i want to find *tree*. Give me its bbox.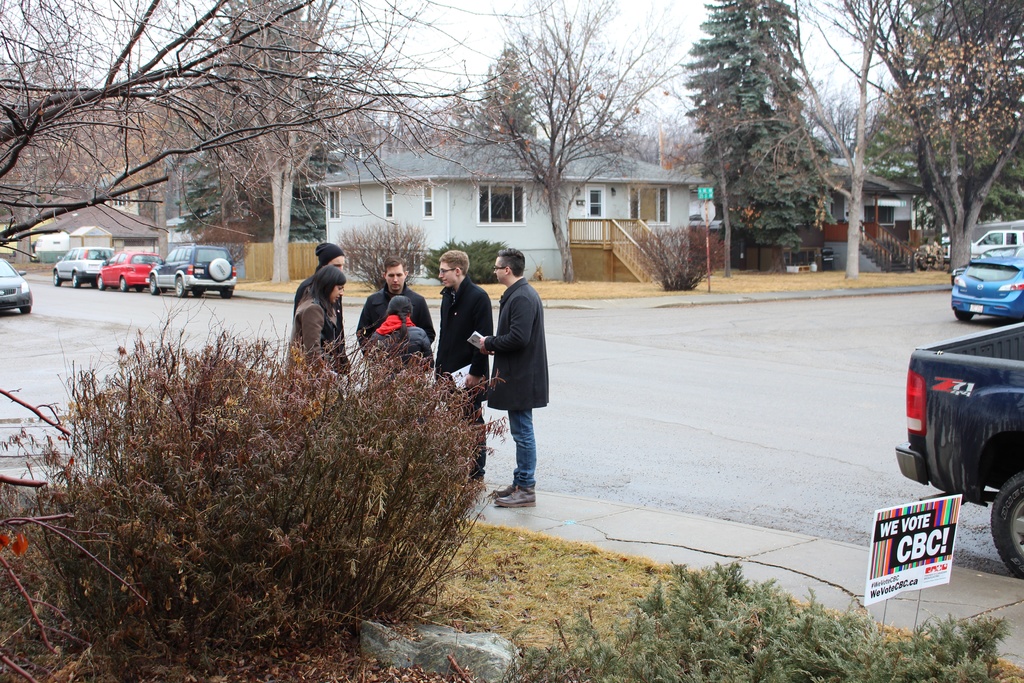
(450, 0, 692, 281).
